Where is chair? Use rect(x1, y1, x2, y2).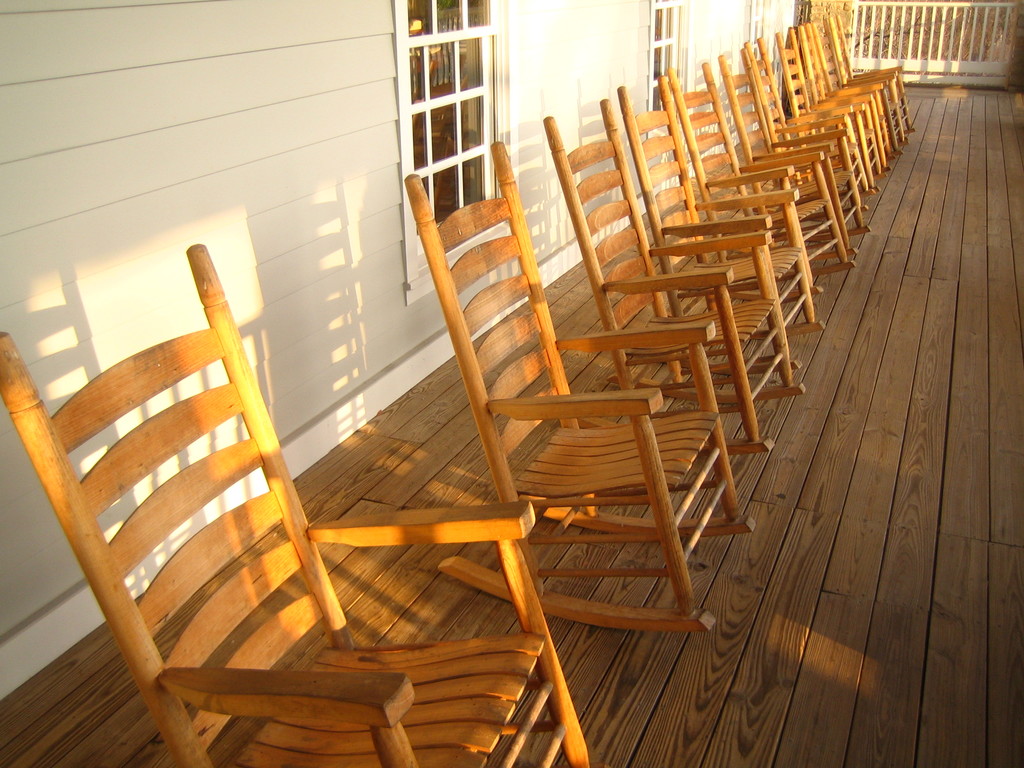
rect(540, 98, 806, 456).
